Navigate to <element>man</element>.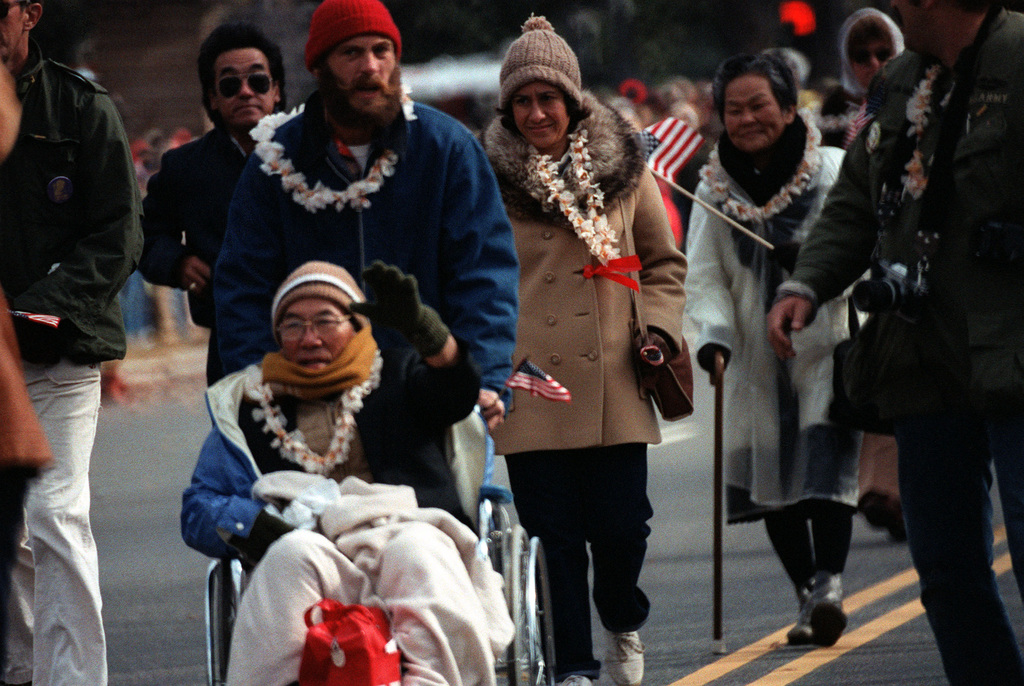
Navigation target: select_region(126, 120, 284, 305).
